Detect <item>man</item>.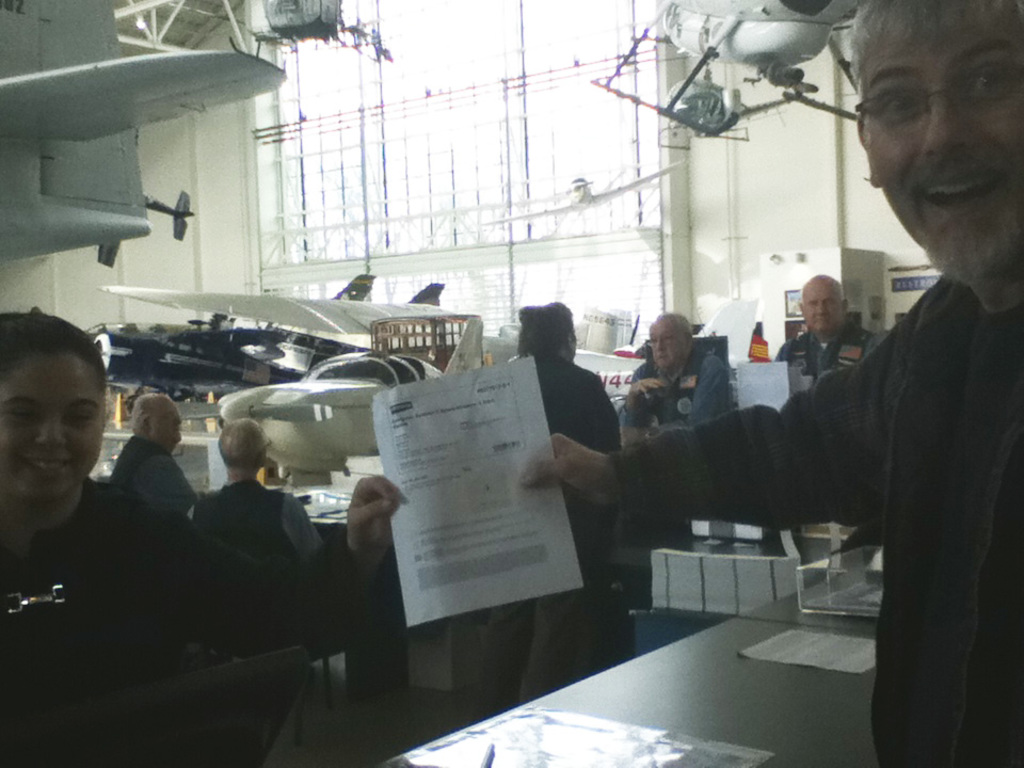
Detected at Rect(618, 305, 740, 441).
